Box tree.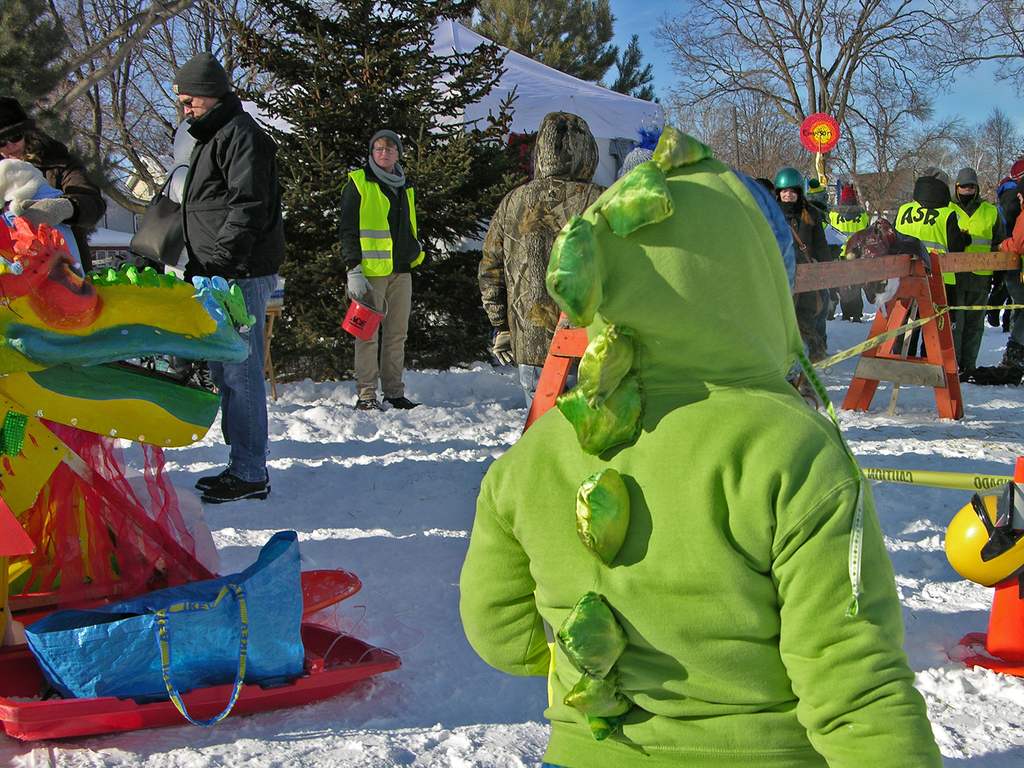
[x1=590, y1=18, x2=982, y2=209].
